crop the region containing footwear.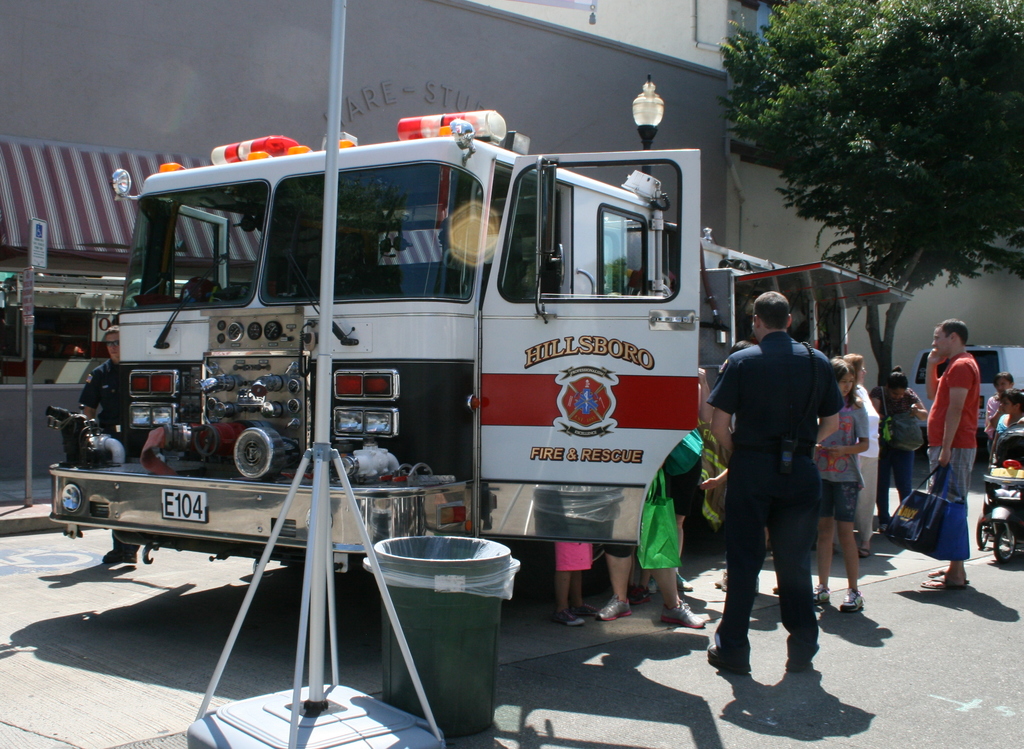
Crop region: <box>781,653,817,672</box>.
